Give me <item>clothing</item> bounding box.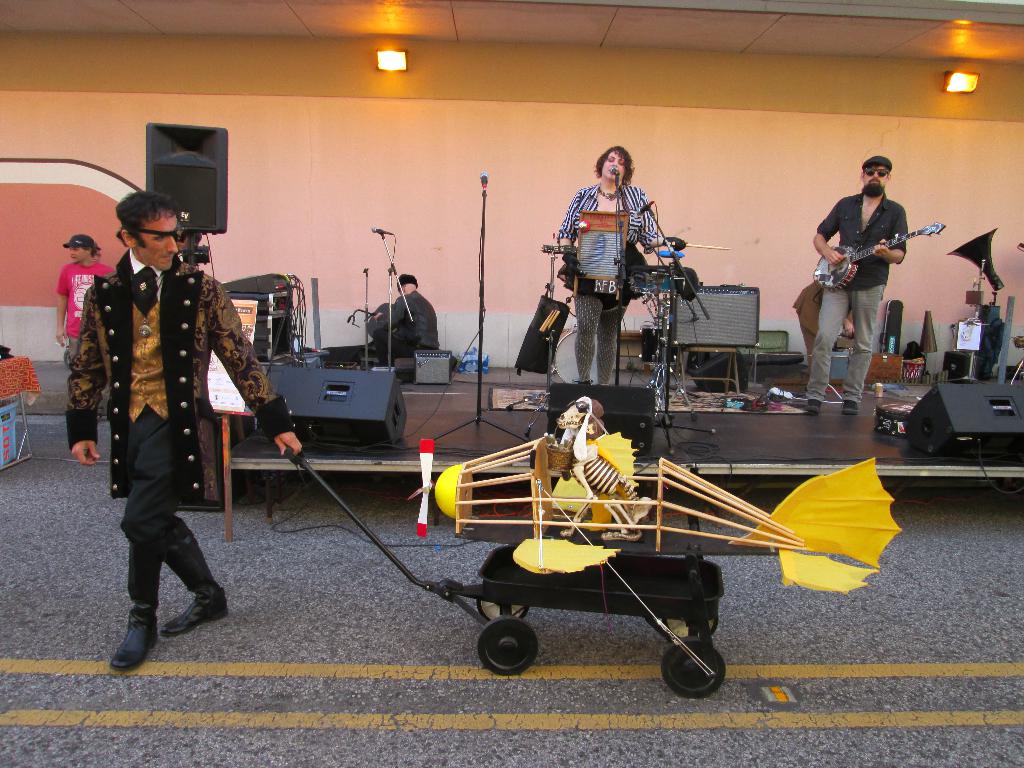
[805, 189, 908, 401].
